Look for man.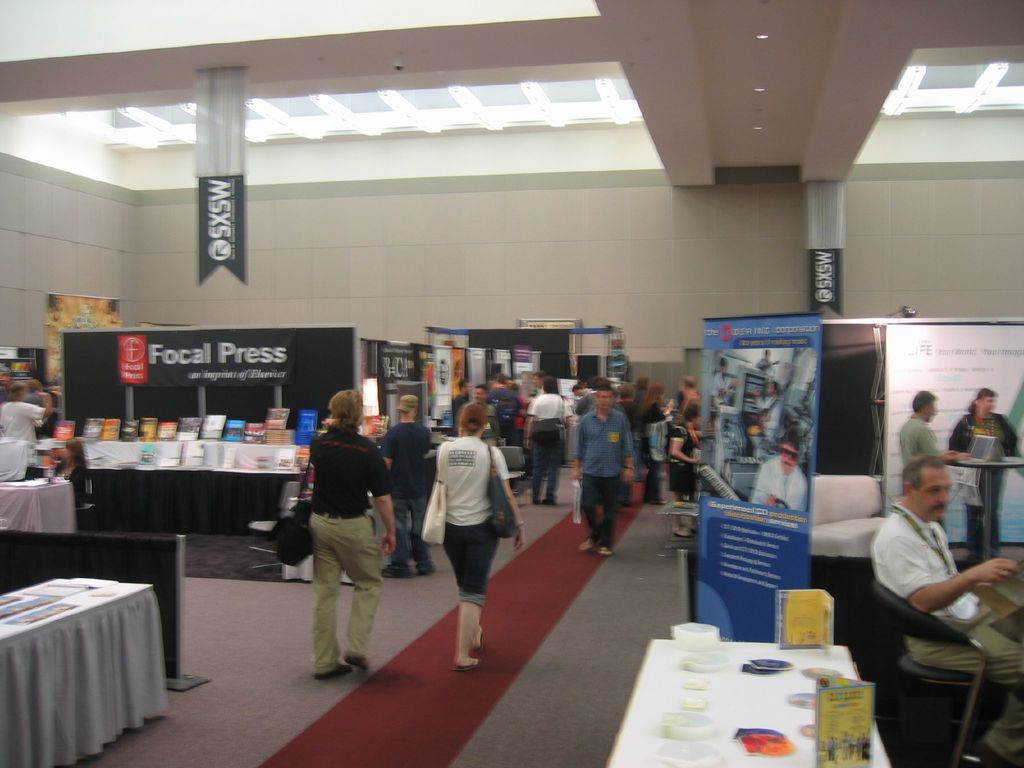
Found: 710,359,738,408.
